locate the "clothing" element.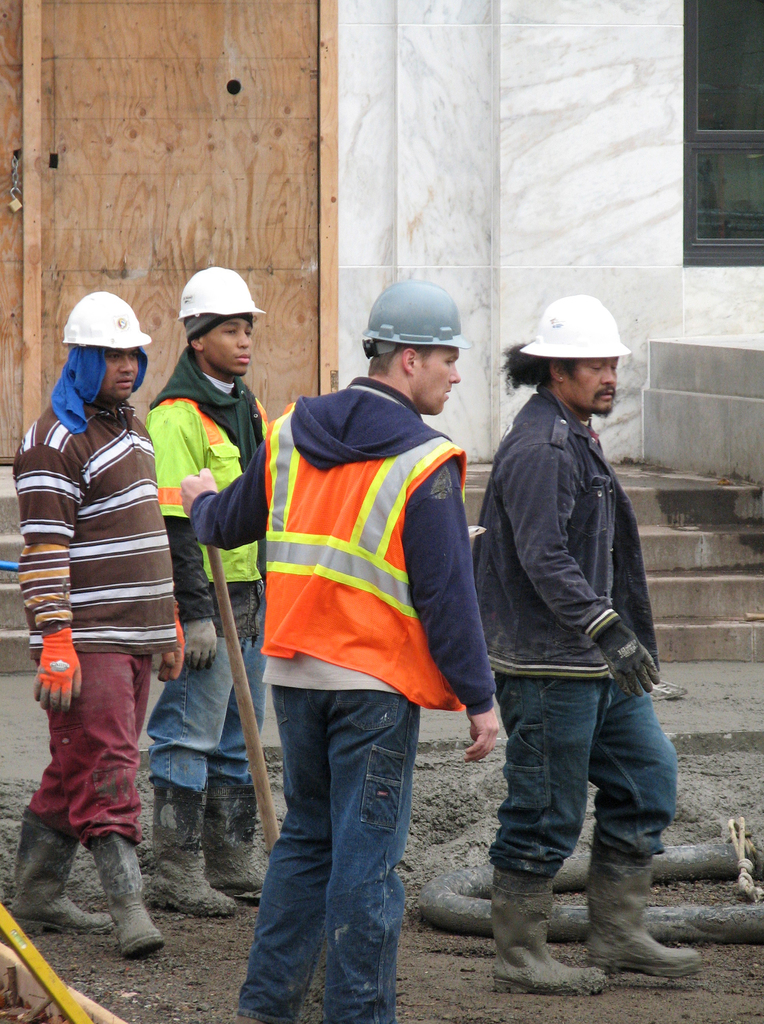
Element bbox: bbox=(11, 398, 179, 837).
